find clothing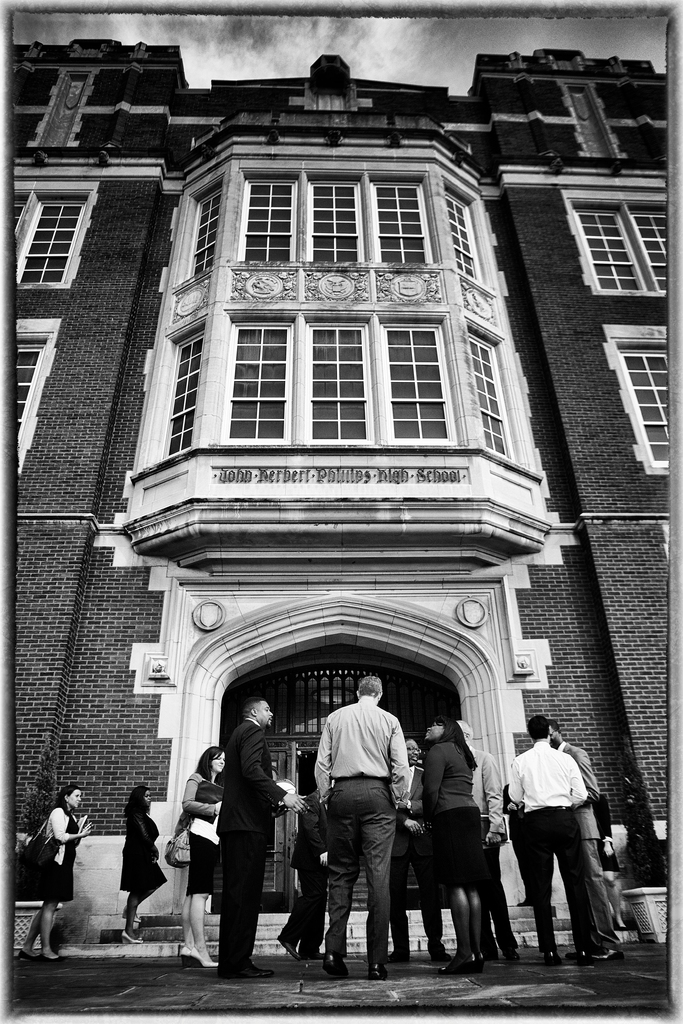
500,780,532,900
